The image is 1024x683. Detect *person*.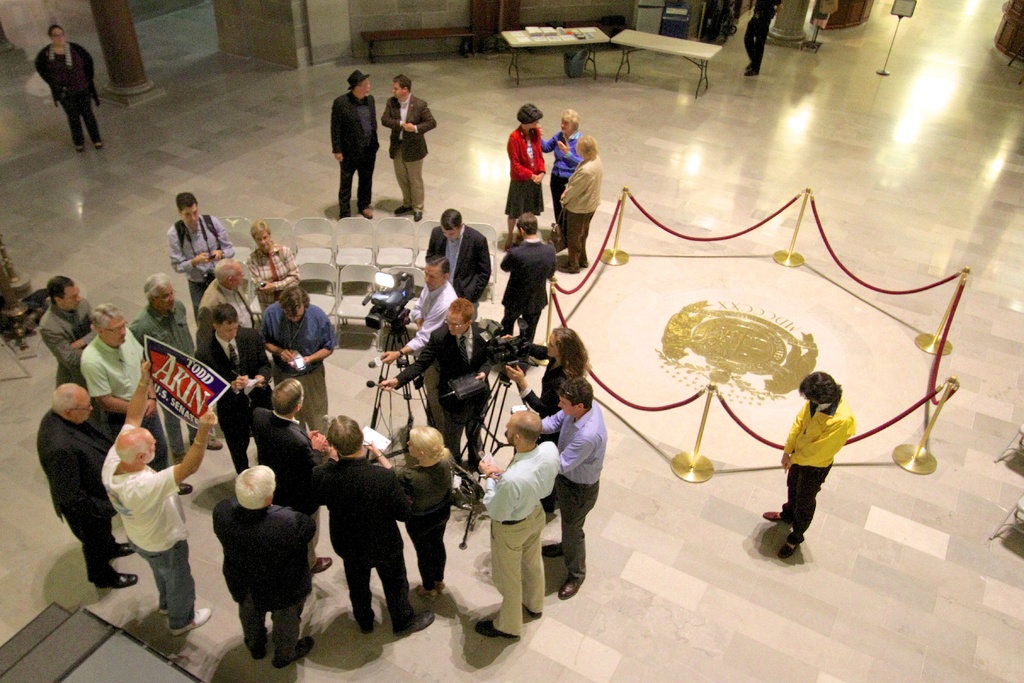
Detection: [x1=381, y1=297, x2=492, y2=475].
